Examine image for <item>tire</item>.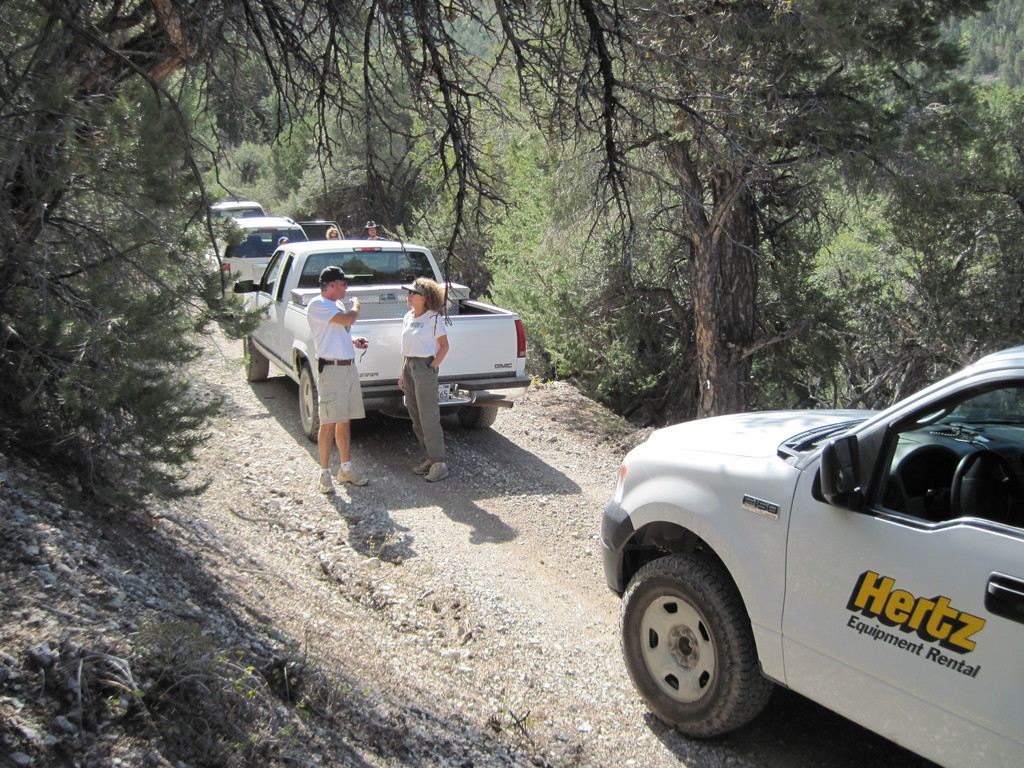
Examination result: <bbox>609, 553, 776, 742</bbox>.
